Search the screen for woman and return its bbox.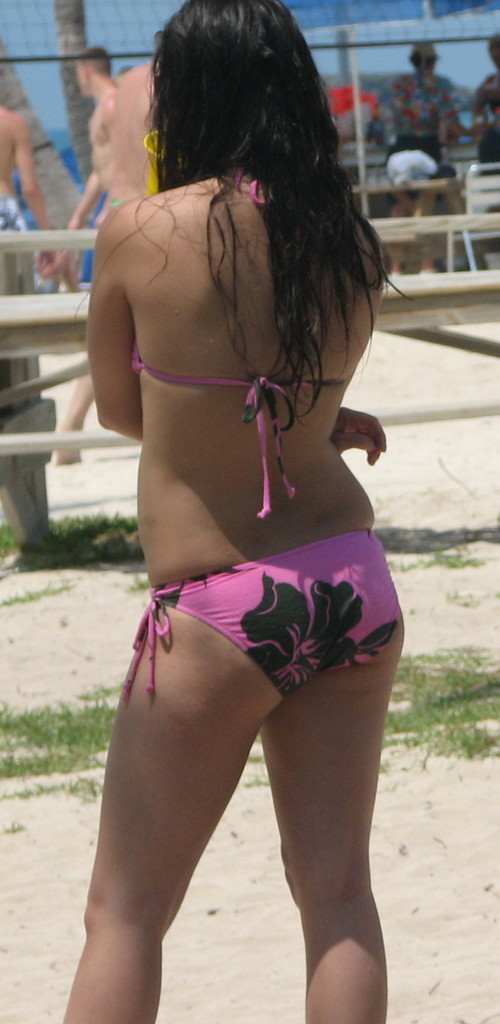
Found: detection(59, 0, 429, 1023).
